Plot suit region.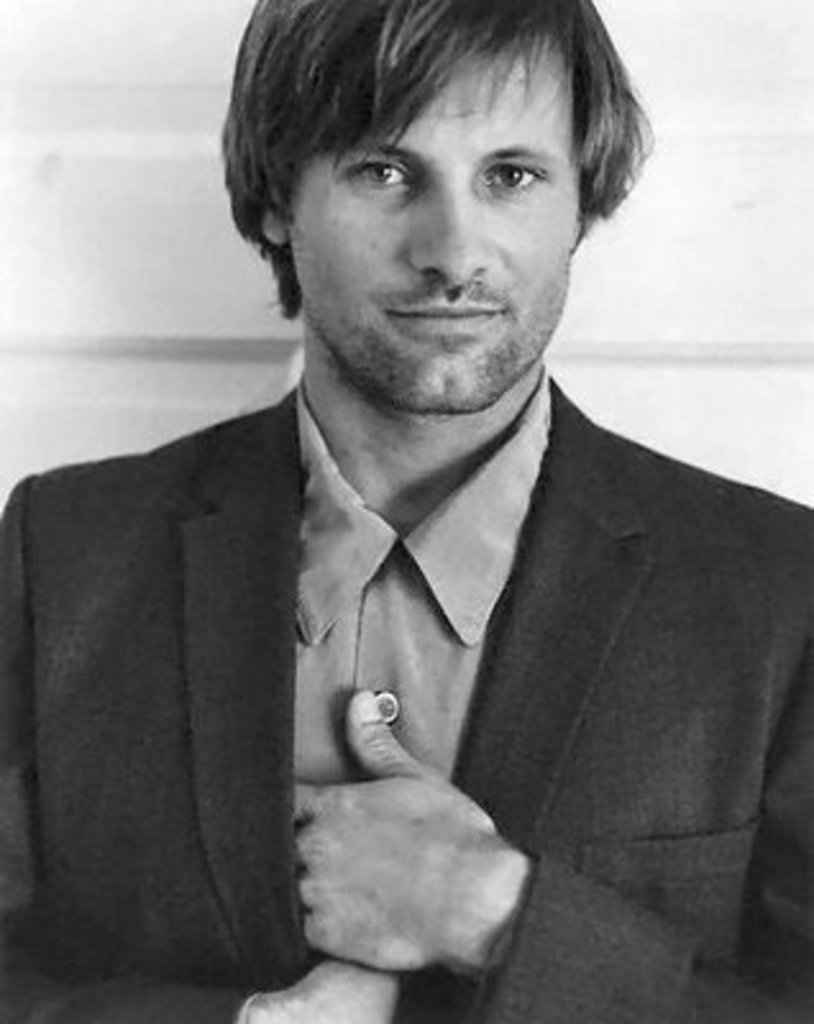
Plotted at region(128, 381, 760, 852).
